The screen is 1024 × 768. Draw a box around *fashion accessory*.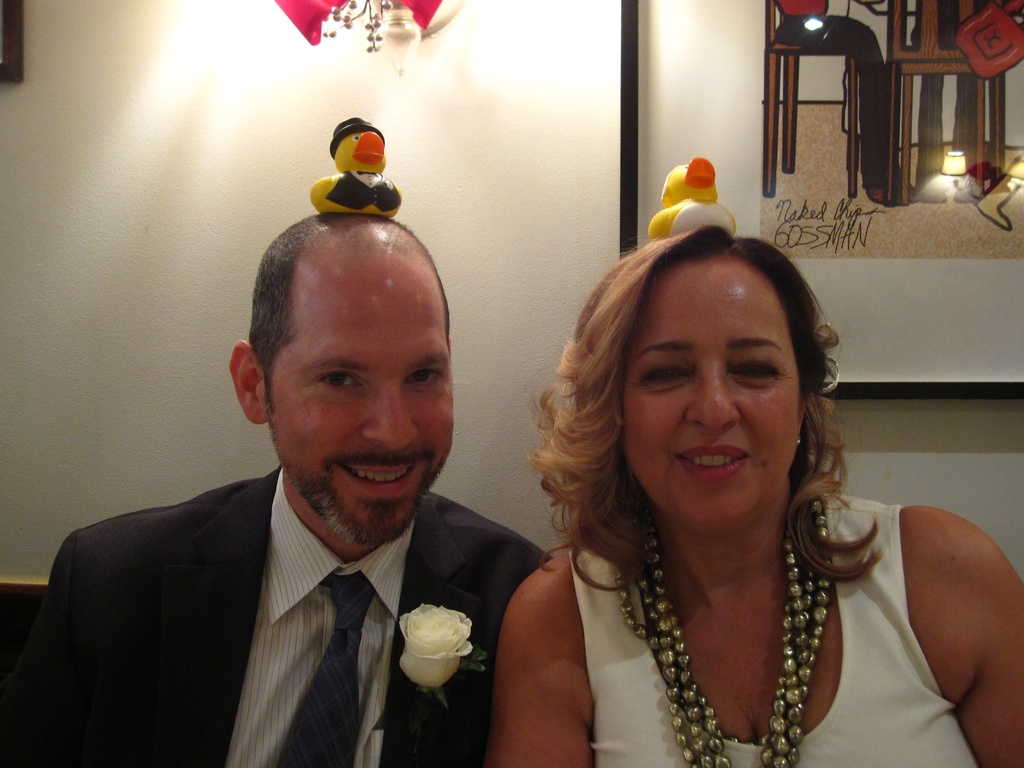
box(614, 511, 831, 767).
